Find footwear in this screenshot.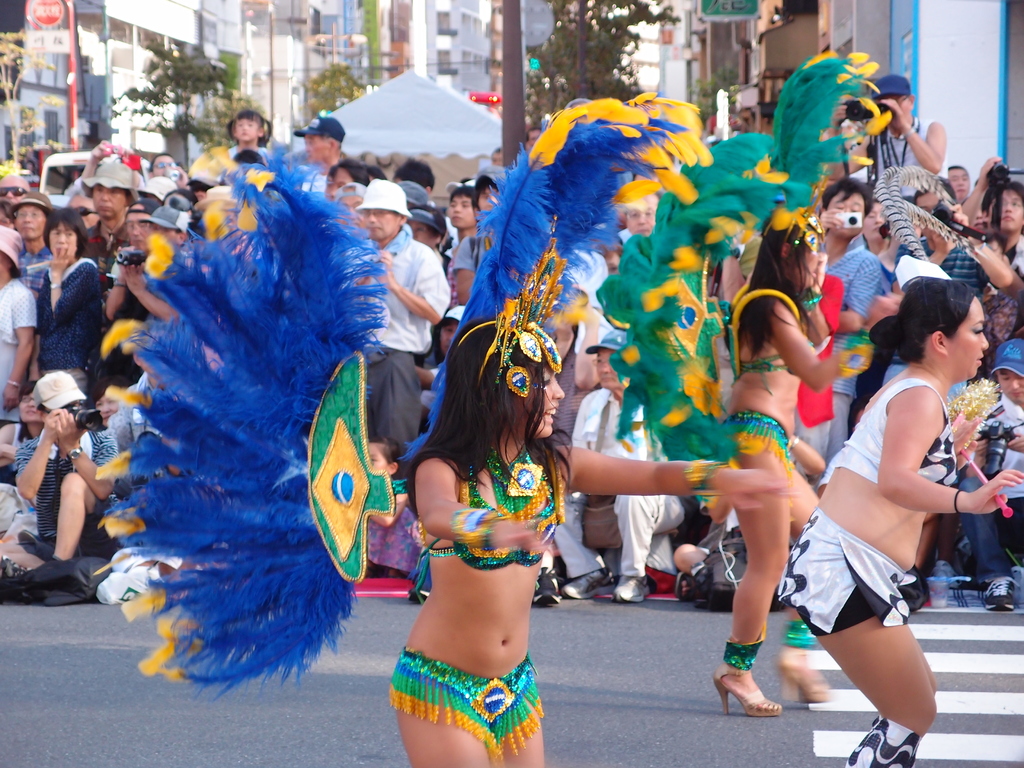
The bounding box for footwear is 723/646/796/731.
